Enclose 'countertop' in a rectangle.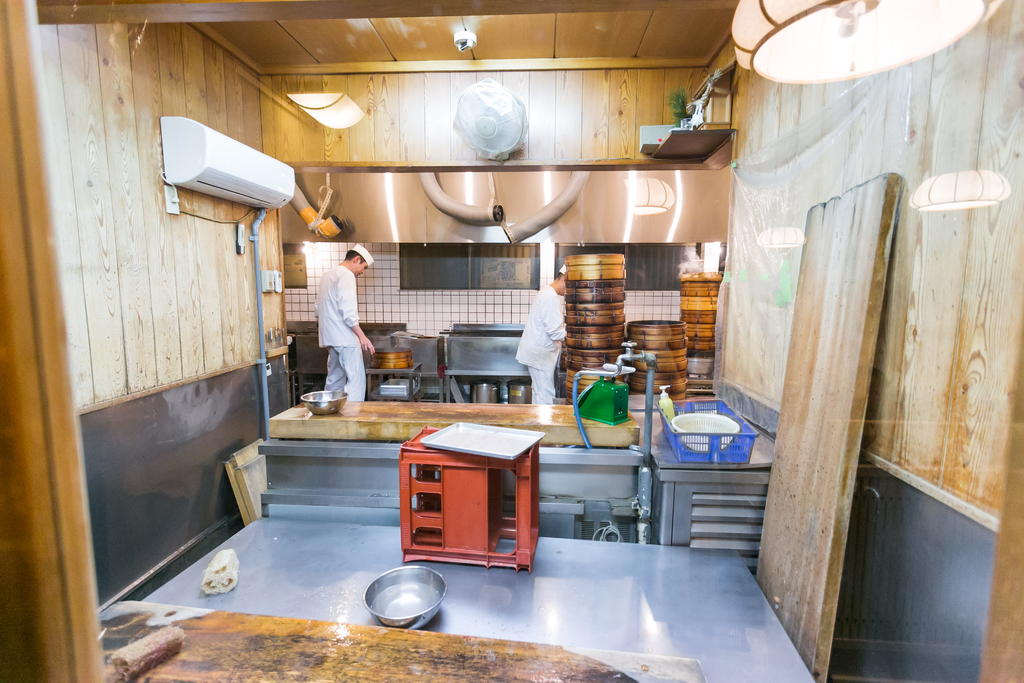
bbox=[269, 401, 639, 448].
